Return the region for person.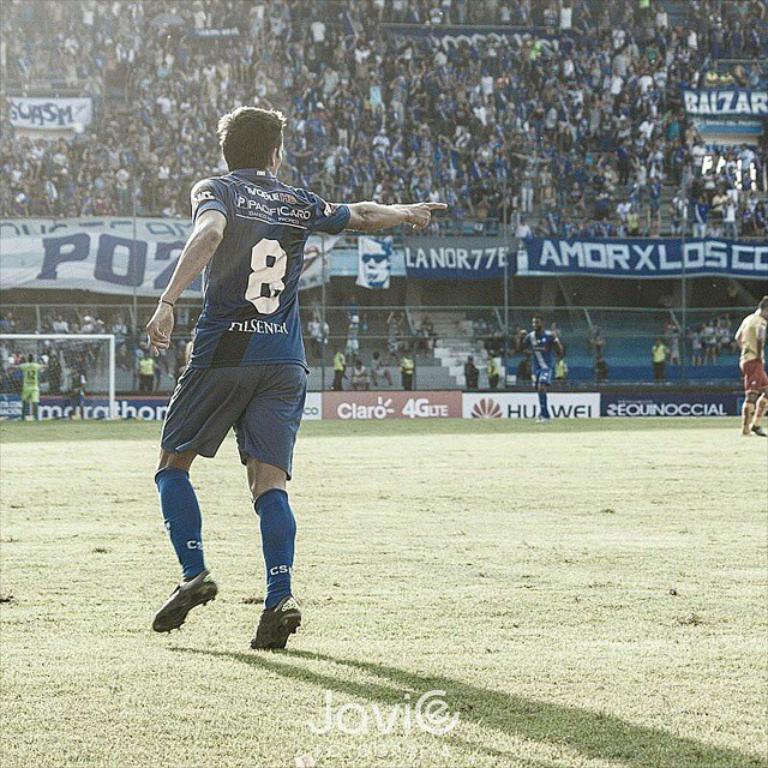
518:316:564:421.
